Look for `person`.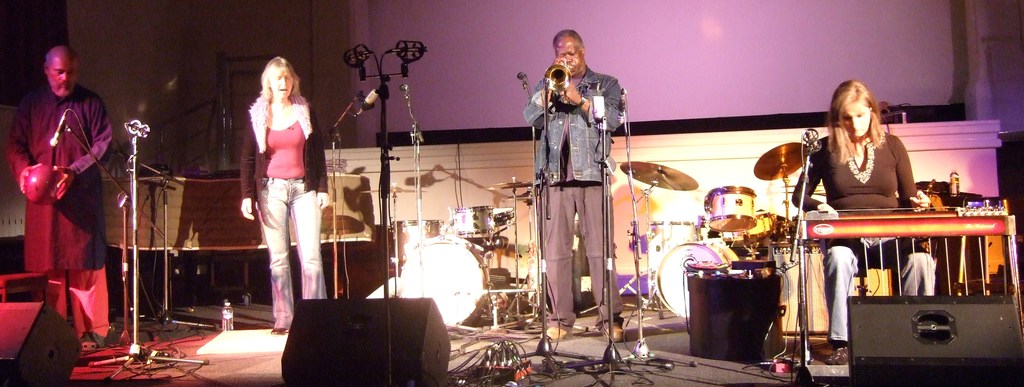
Found: x1=234, y1=54, x2=326, y2=334.
